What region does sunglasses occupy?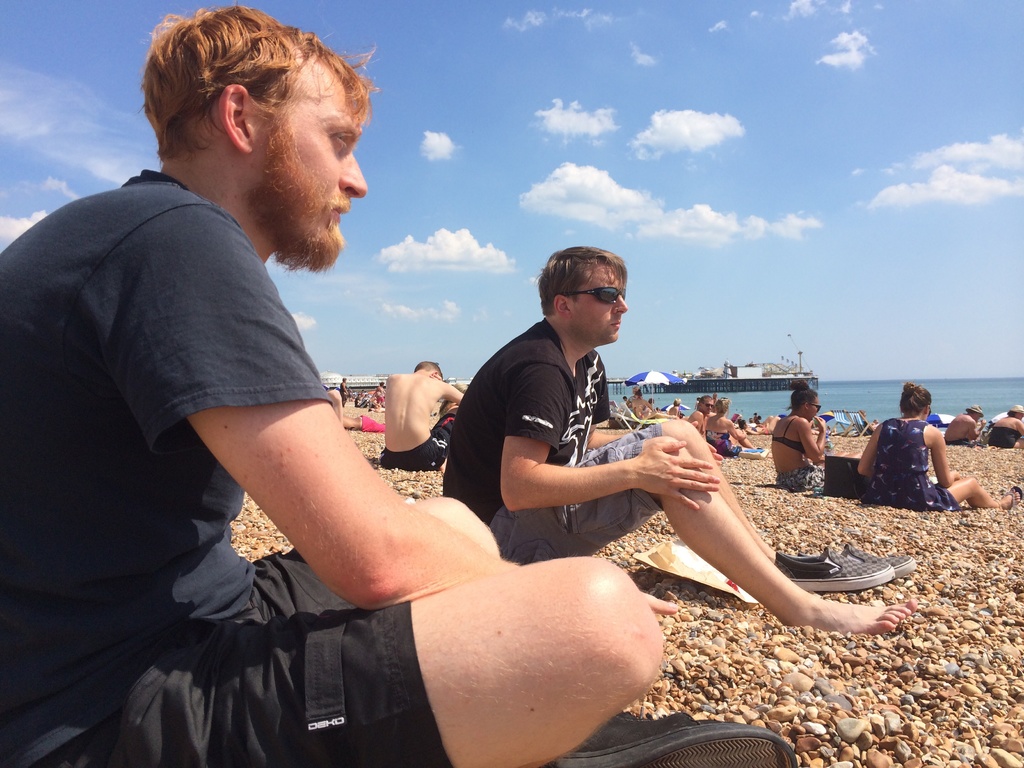
select_region(806, 399, 825, 417).
